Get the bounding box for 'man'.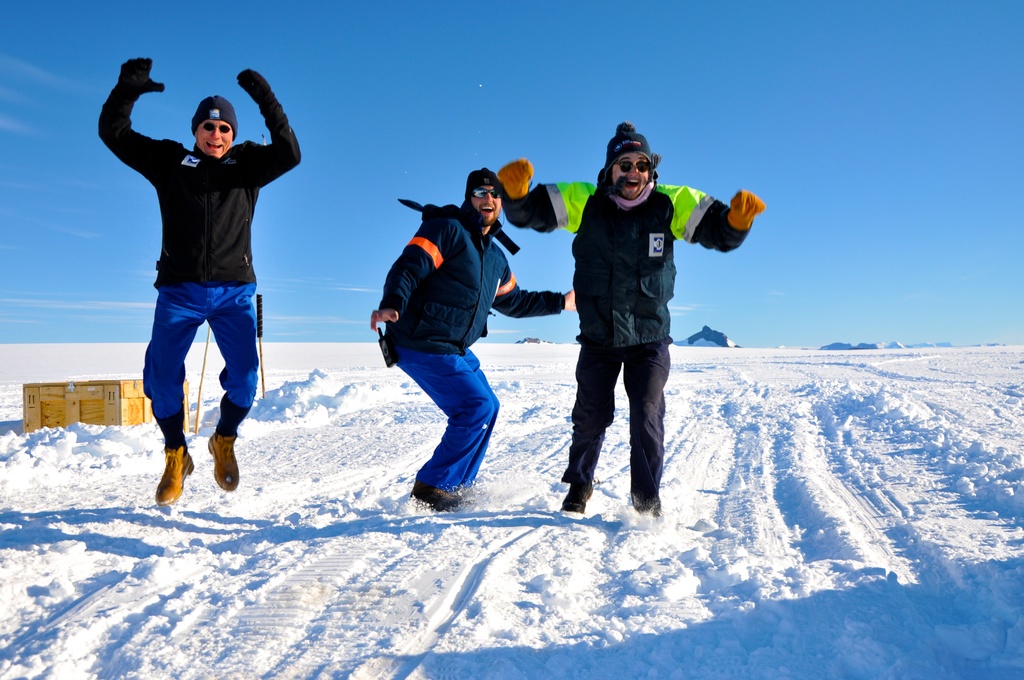
x1=115, y1=36, x2=276, y2=519.
